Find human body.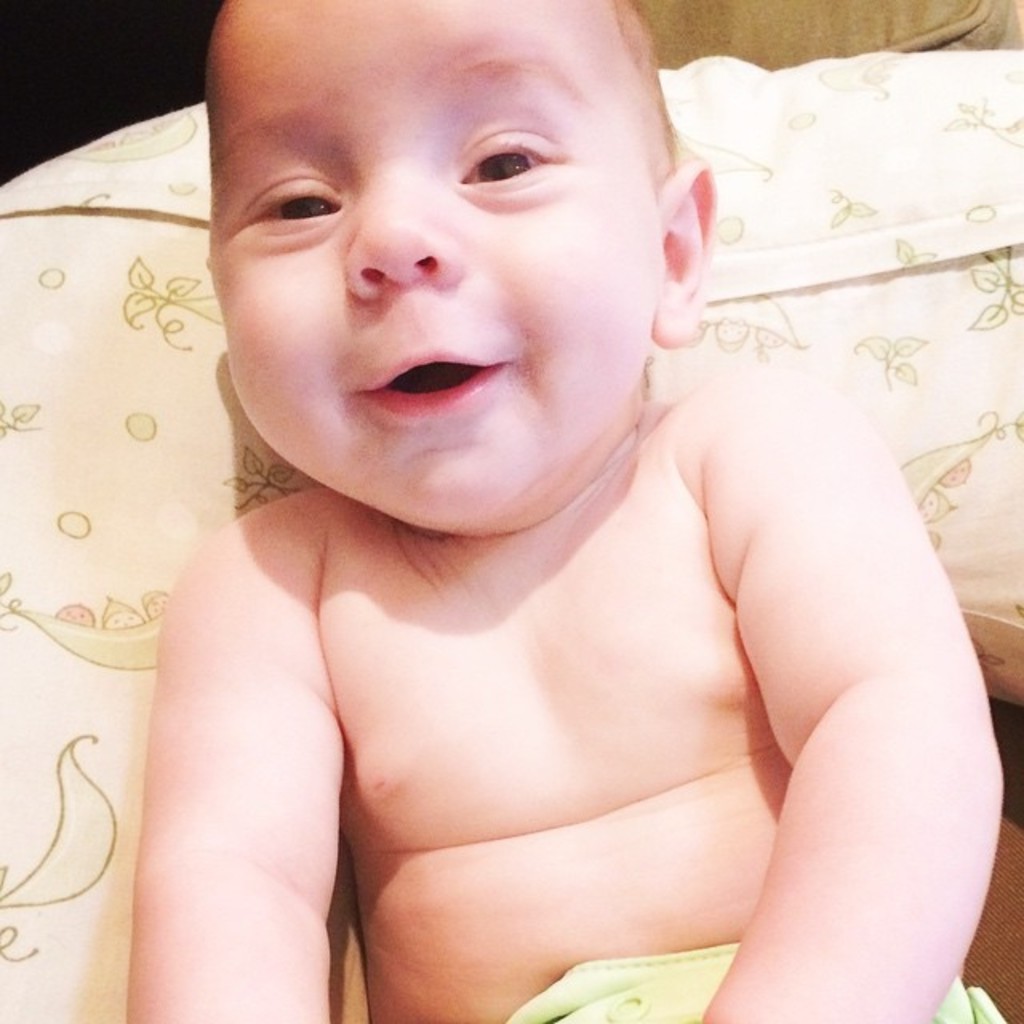
left=77, top=0, right=979, bottom=1023.
